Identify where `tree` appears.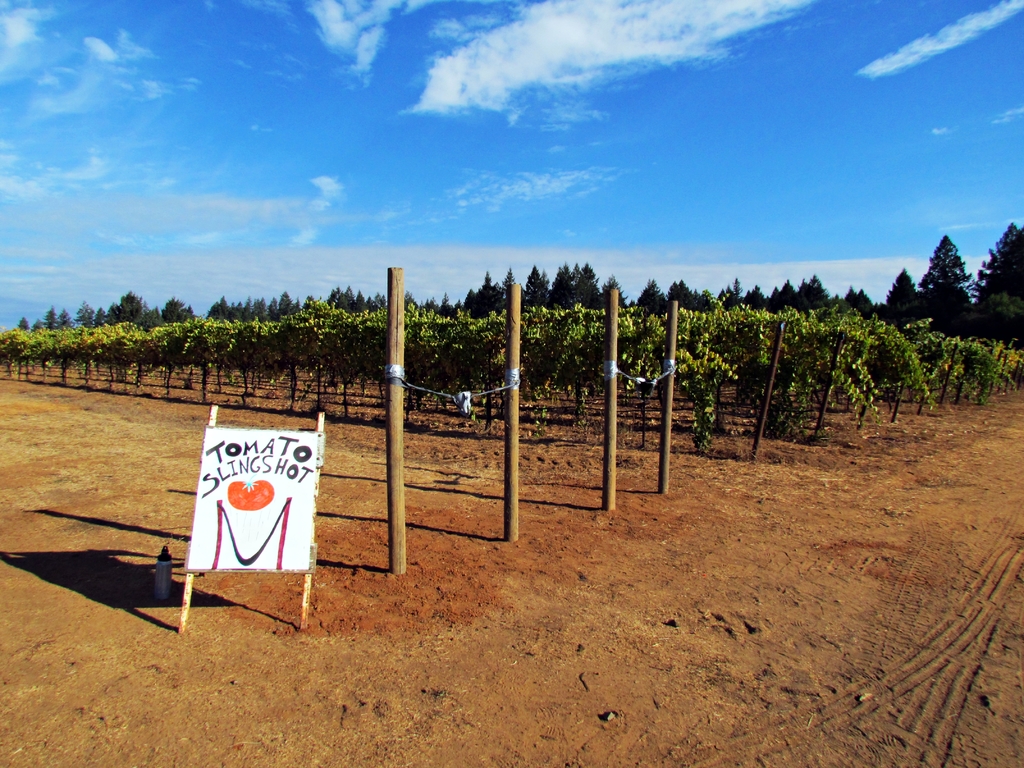
Appears at <box>737,278,743,309</box>.
